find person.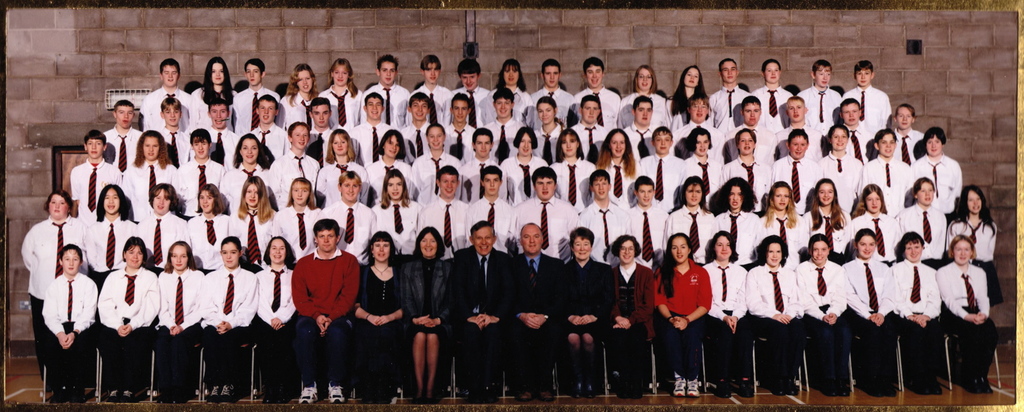
x1=653, y1=227, x2=714, y2=367.
